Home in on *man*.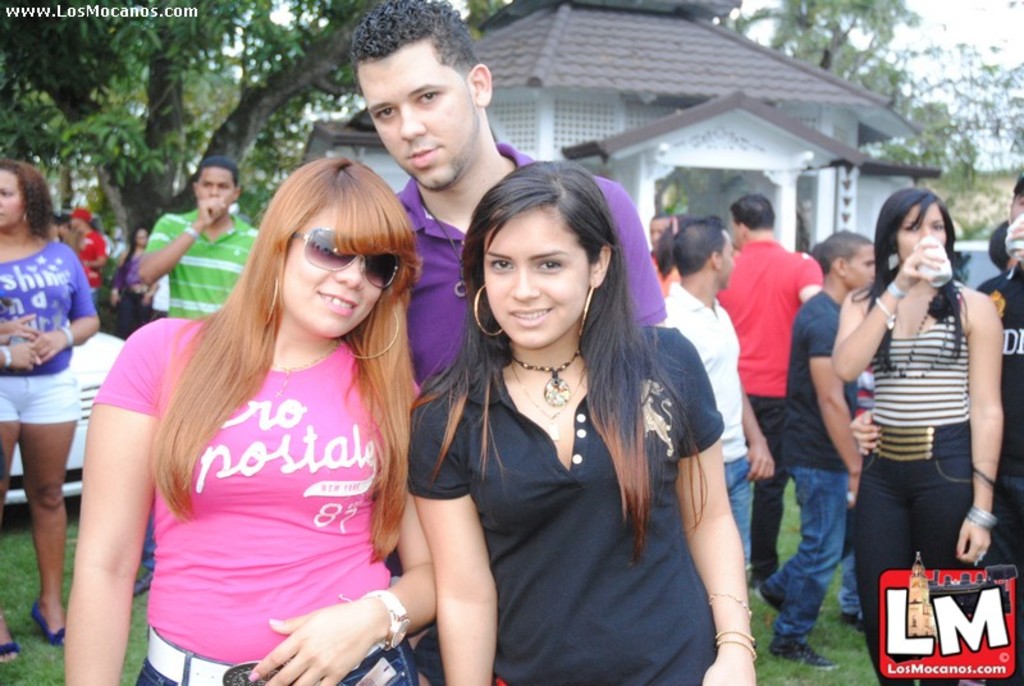
Homed in at box=[658, 210, 763, 571].
